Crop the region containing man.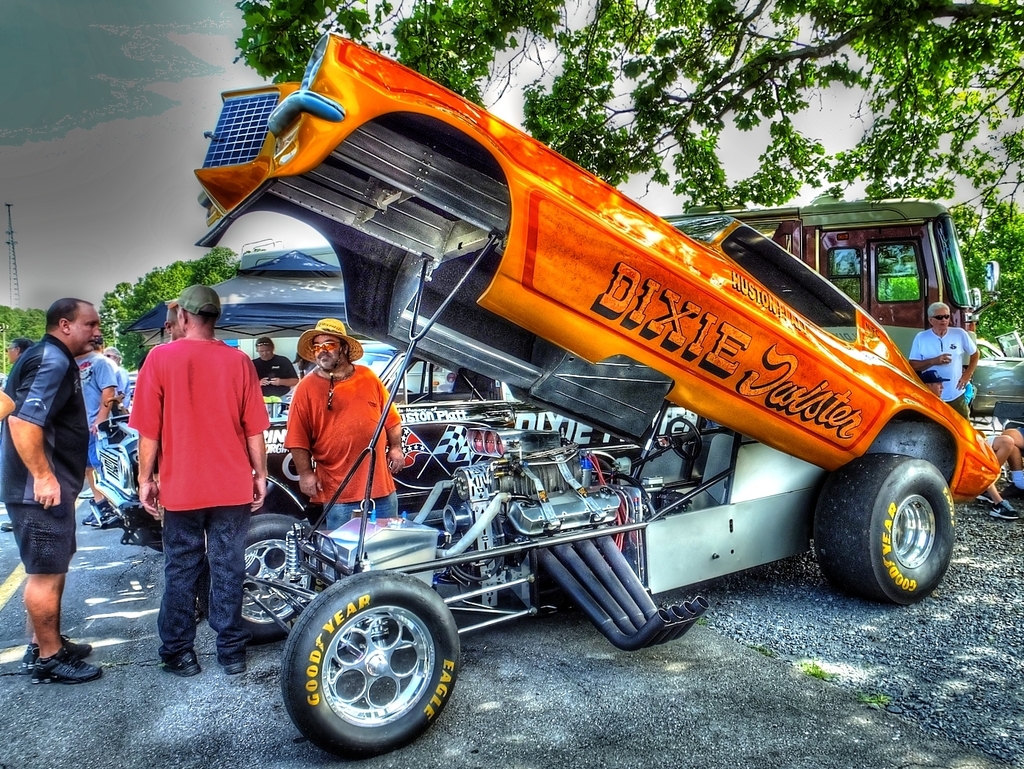
Crop region: detection(115, 291, 264, 685).
